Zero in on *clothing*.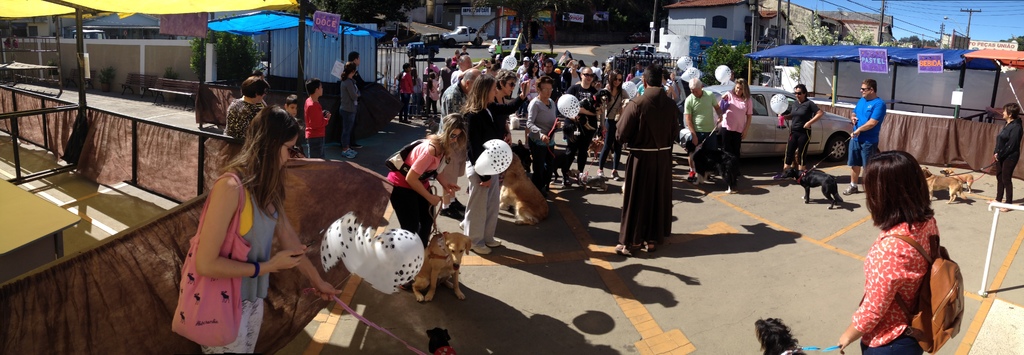
Zeroed in: l=996, t=121, r=1021, b=203.
